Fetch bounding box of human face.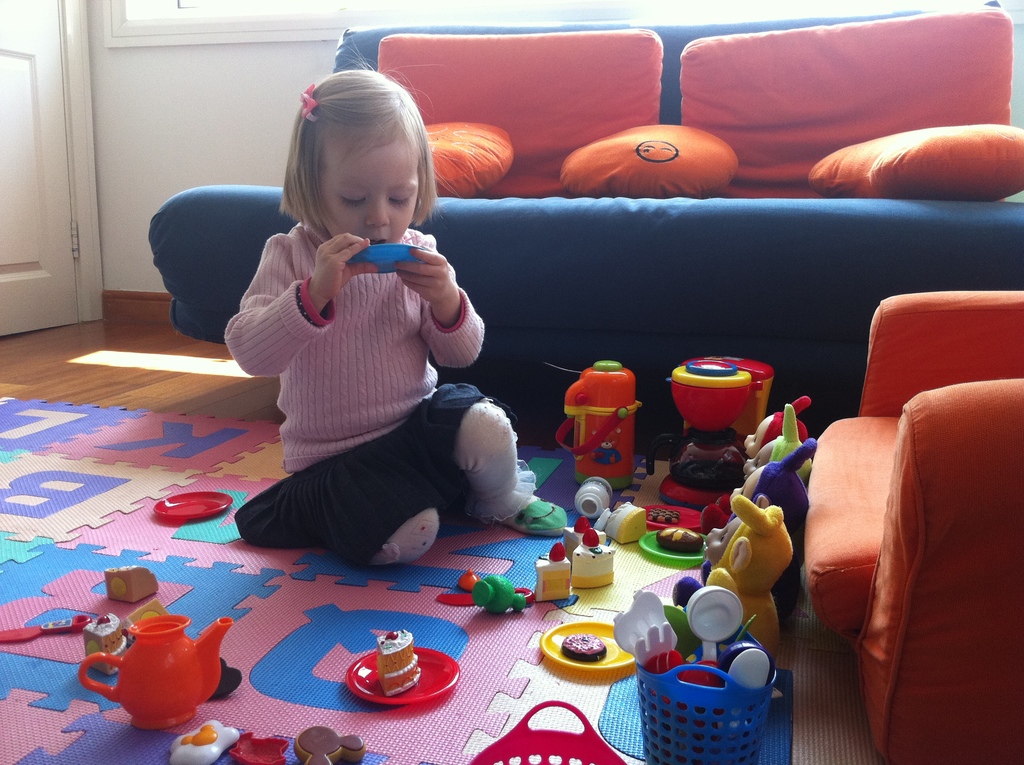
Bbox: region(317, 131, 420, 251).
